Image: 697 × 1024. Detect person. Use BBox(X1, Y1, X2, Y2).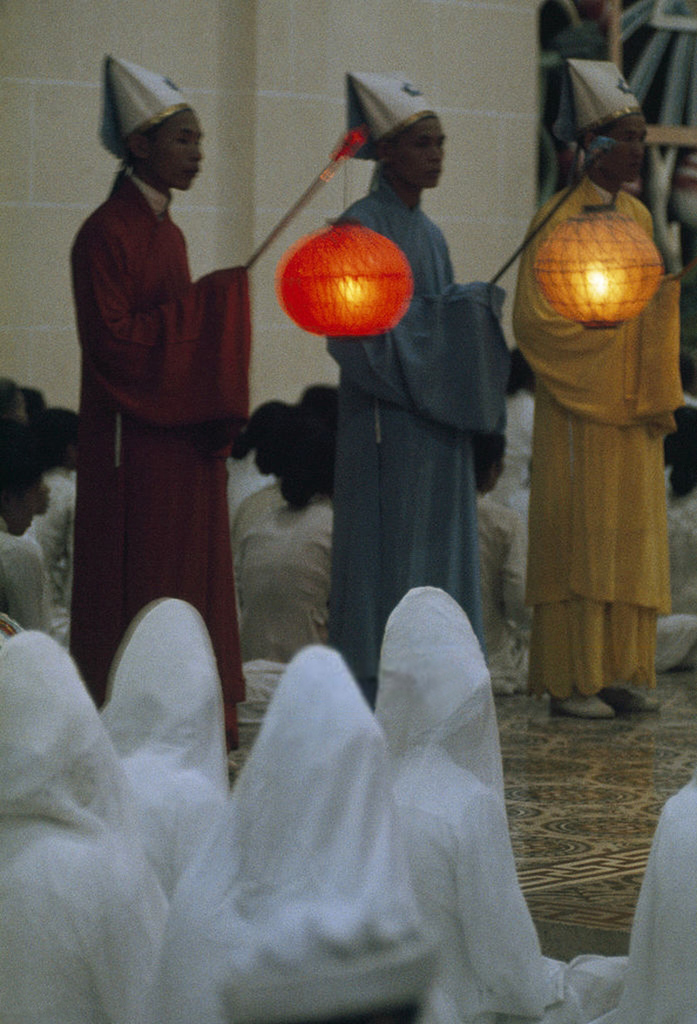
BBox(498, 143, 688, 765).
